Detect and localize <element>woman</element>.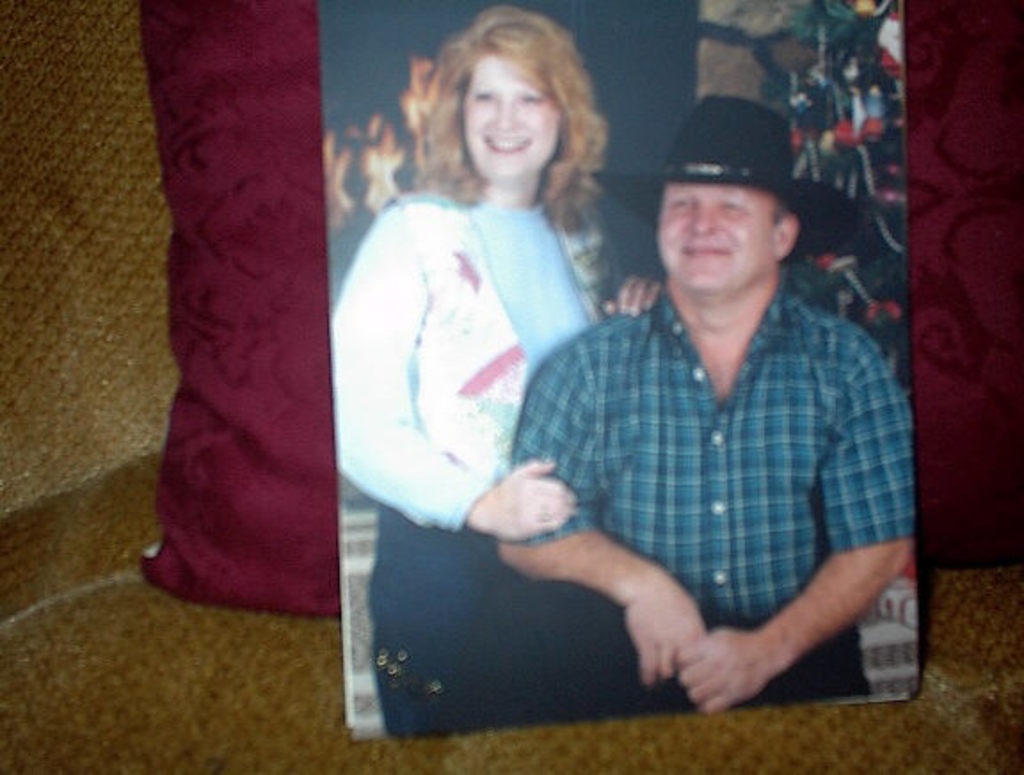
Localized at bbox(345, 14, 642, 659).
